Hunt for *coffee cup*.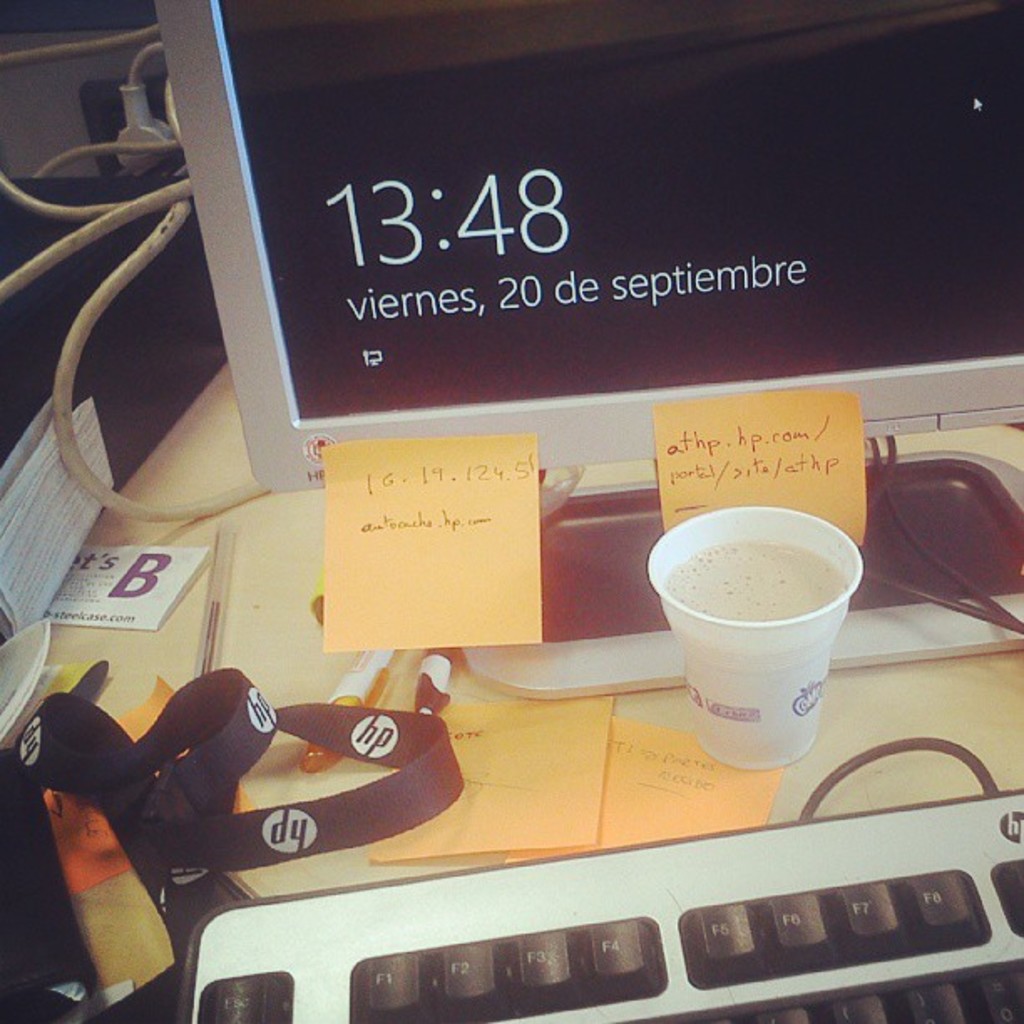
Hunted down at [left=644, top=499, right=865, bottom=770].
